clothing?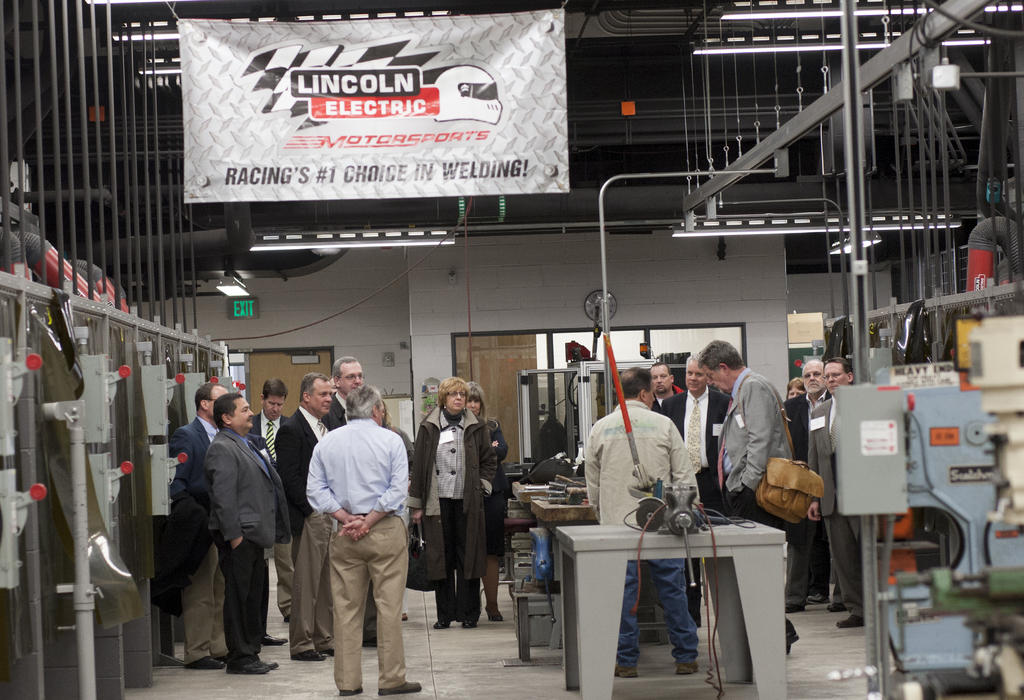
crop(415, 403, 499, 630)
